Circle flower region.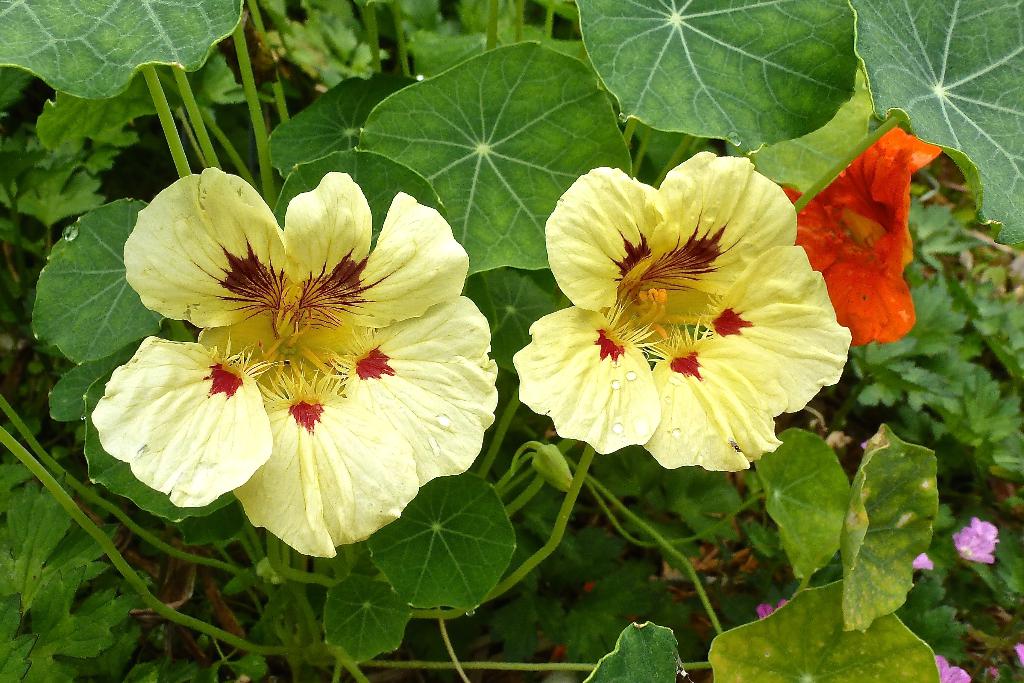
Region: <region>911, 552, 938, 572</region>.
